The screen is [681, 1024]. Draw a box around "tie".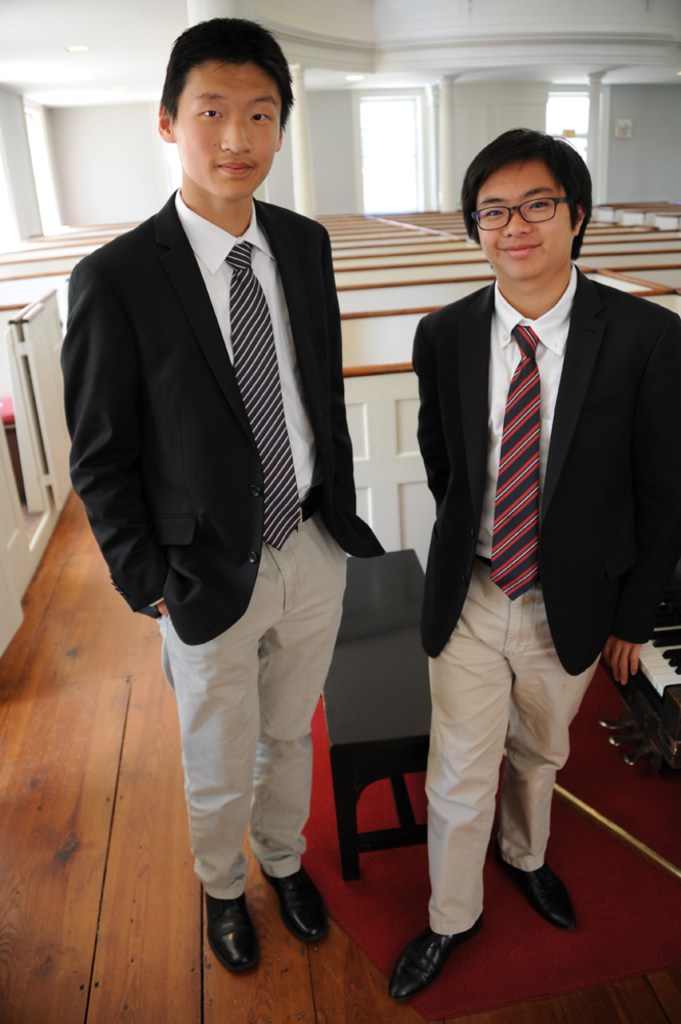
[left=491, top=325, right=542, bottom=602].
